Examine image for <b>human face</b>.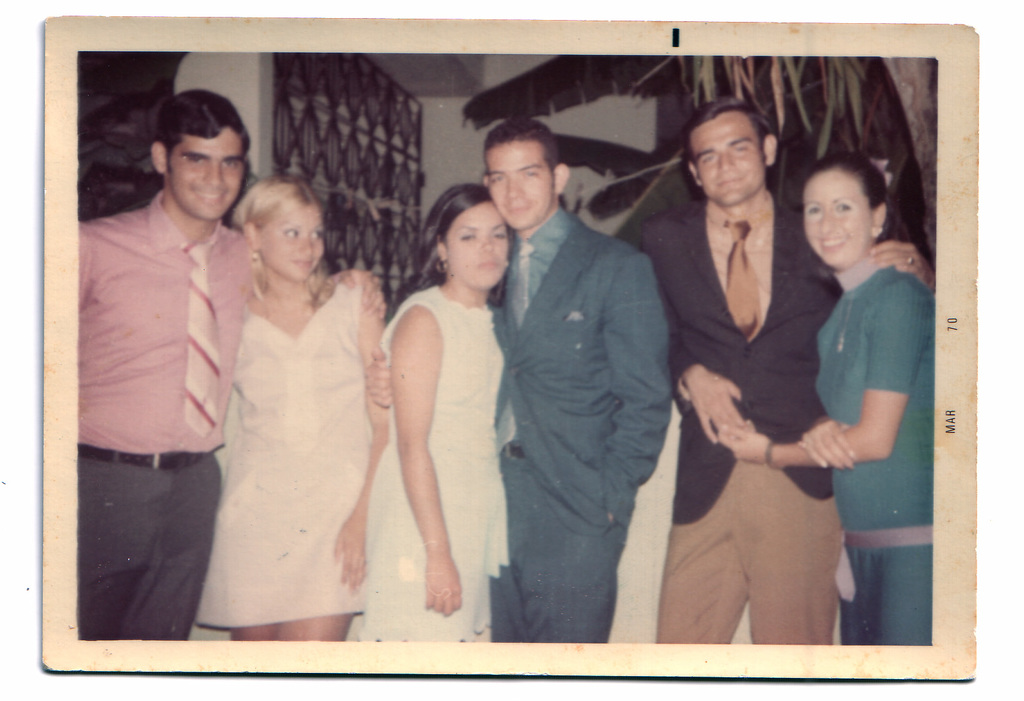
Examination result: detection(803, 171, 878, 273).
